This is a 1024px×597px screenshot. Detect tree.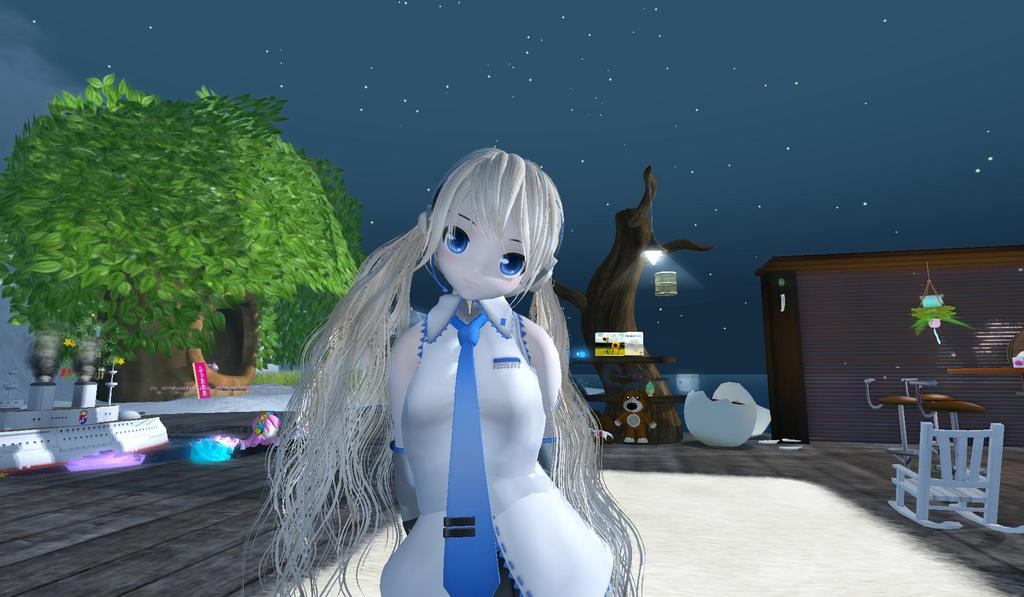
(left=550, top=163, right=719, bottom=445).
